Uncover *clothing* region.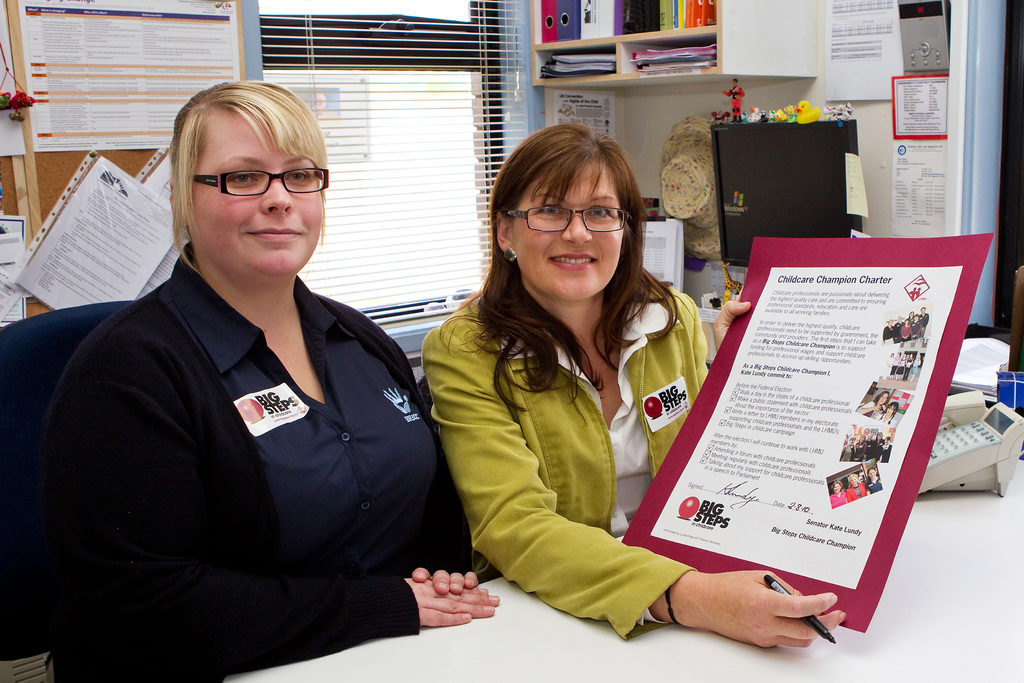
Uncovered: [849,481,868,499].
